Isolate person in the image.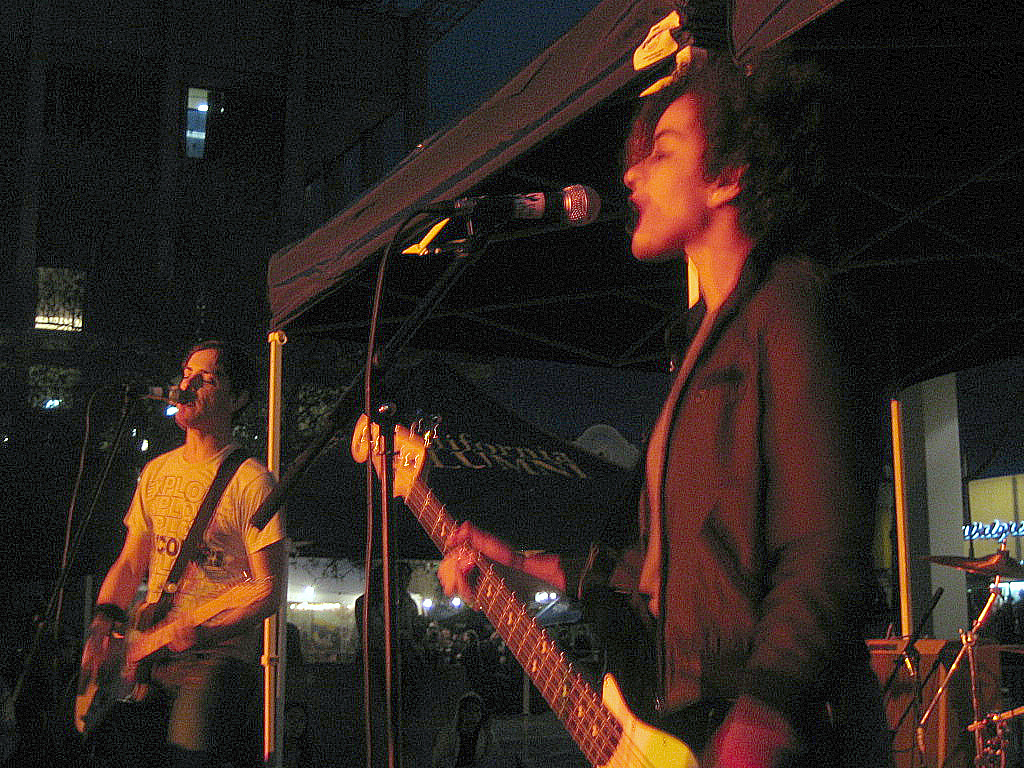
Isolated region: 435, 51, 877, 767.
